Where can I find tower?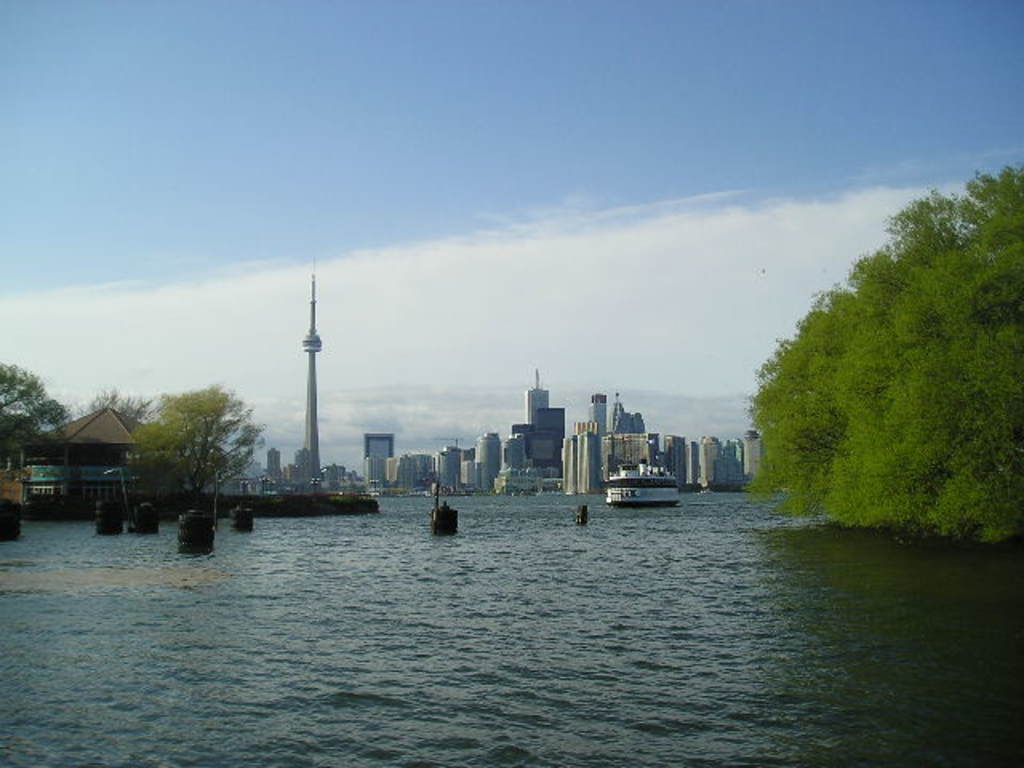
You can find it at bbox=[366, 430, 392, 488].
